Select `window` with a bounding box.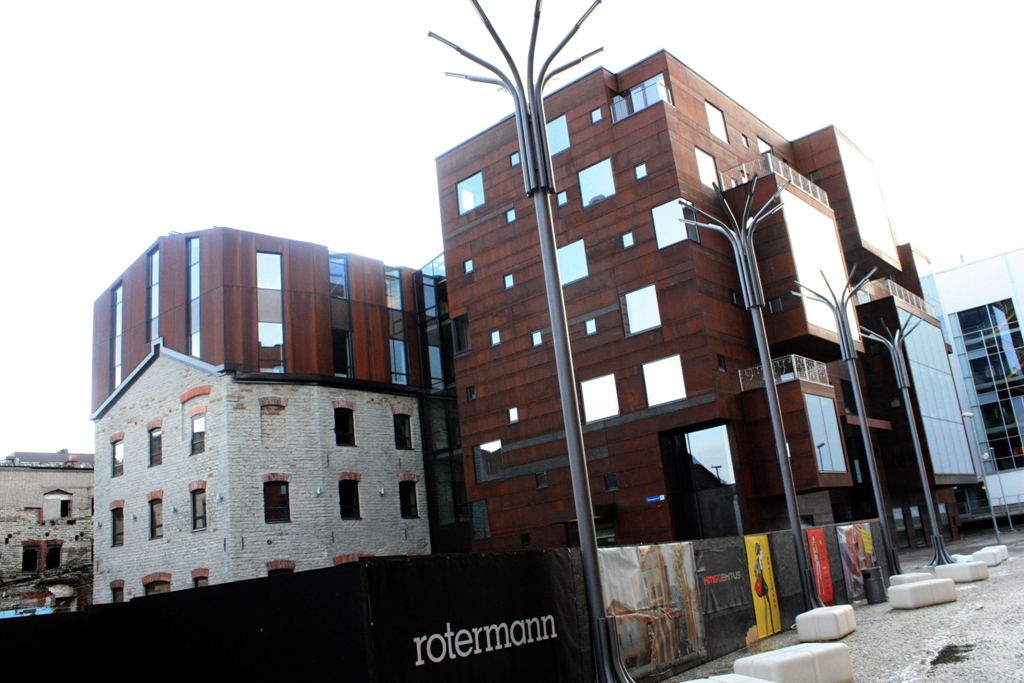
(505, 215, 514, 231).
